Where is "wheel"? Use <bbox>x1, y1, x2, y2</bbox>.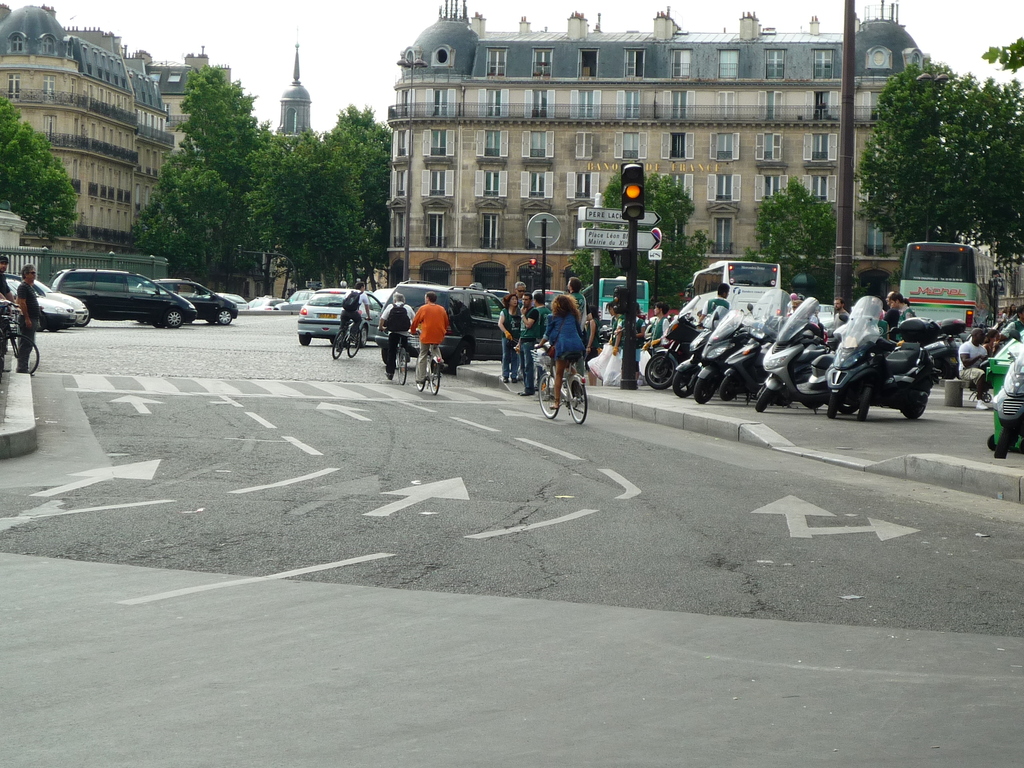
<bbox>214, 304, 232, 328</bbox>.
